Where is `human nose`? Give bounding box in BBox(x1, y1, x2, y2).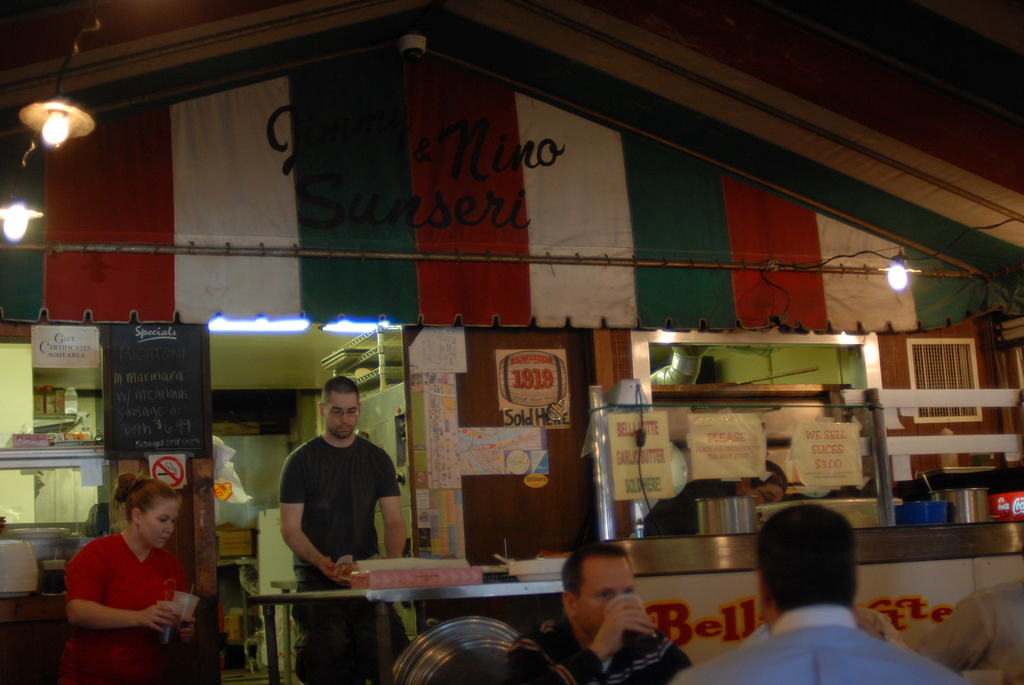
BBox(160, 520, 173, 537).
